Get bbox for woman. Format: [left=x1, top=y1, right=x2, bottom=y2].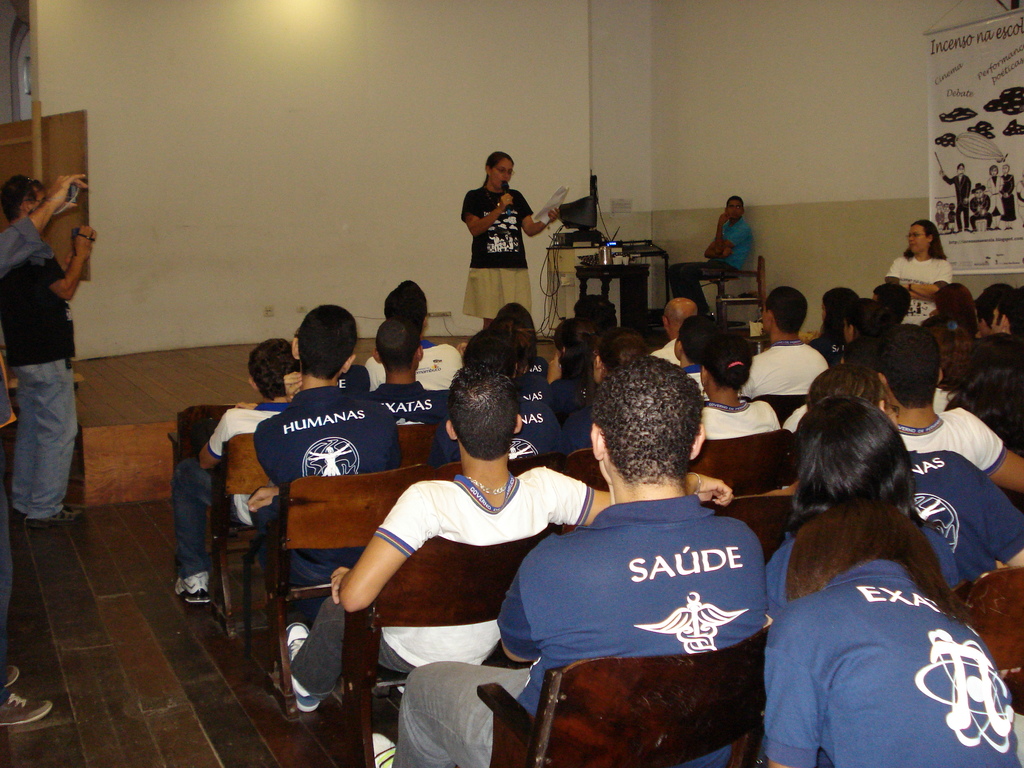
[left=982, top=168, right=1005, bottom=230].
